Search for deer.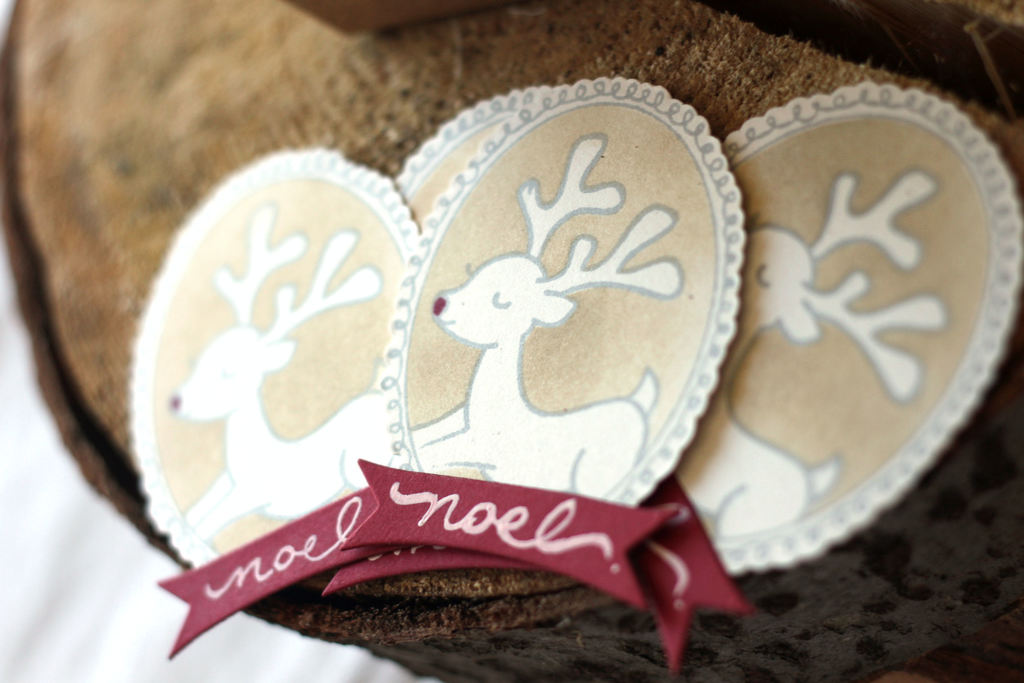
Found at x1=176, y1=205, x2=388, y2=539.
